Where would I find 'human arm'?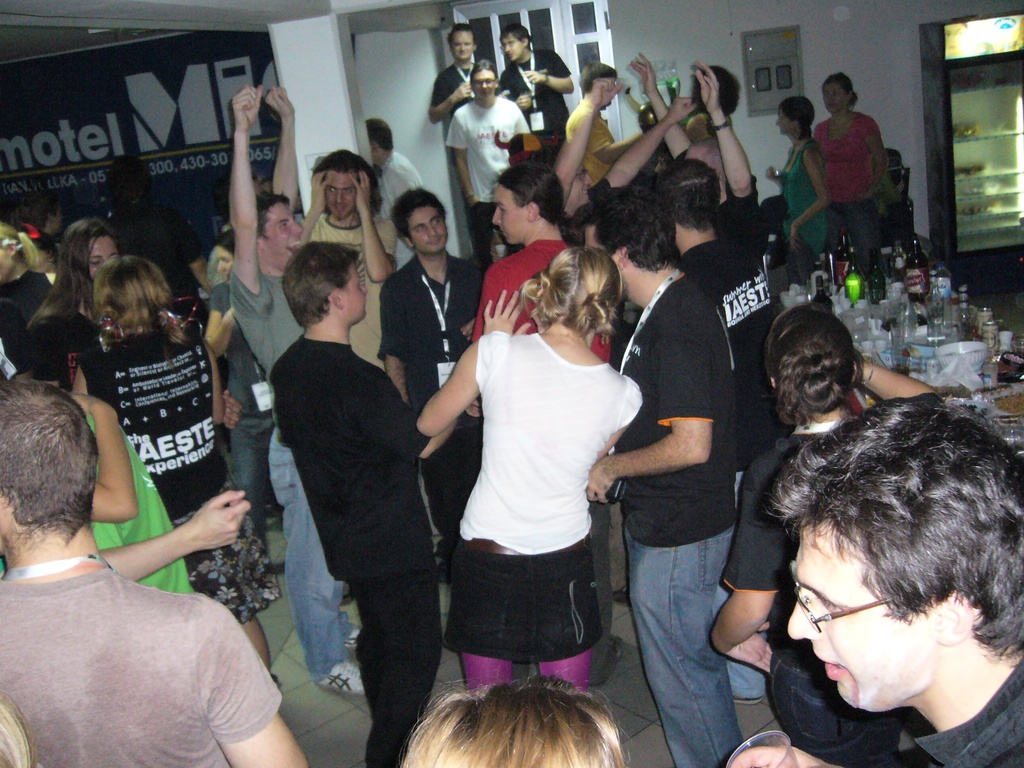
At 703/454/795/668.
